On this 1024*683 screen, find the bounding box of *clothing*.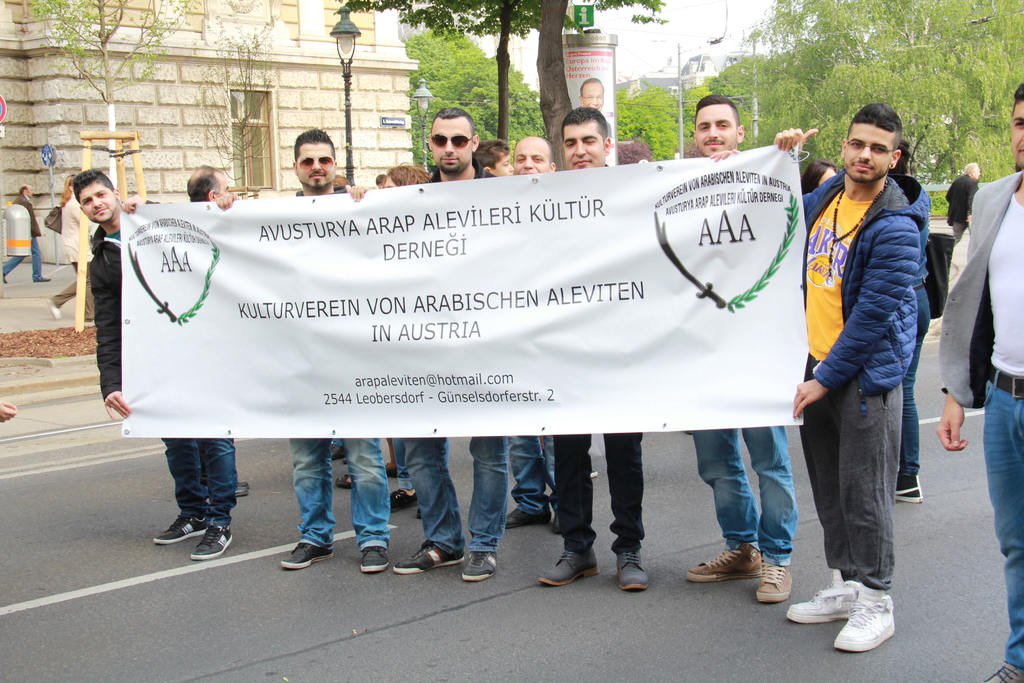
Bounding box: box(287, 184, 391, 550).
